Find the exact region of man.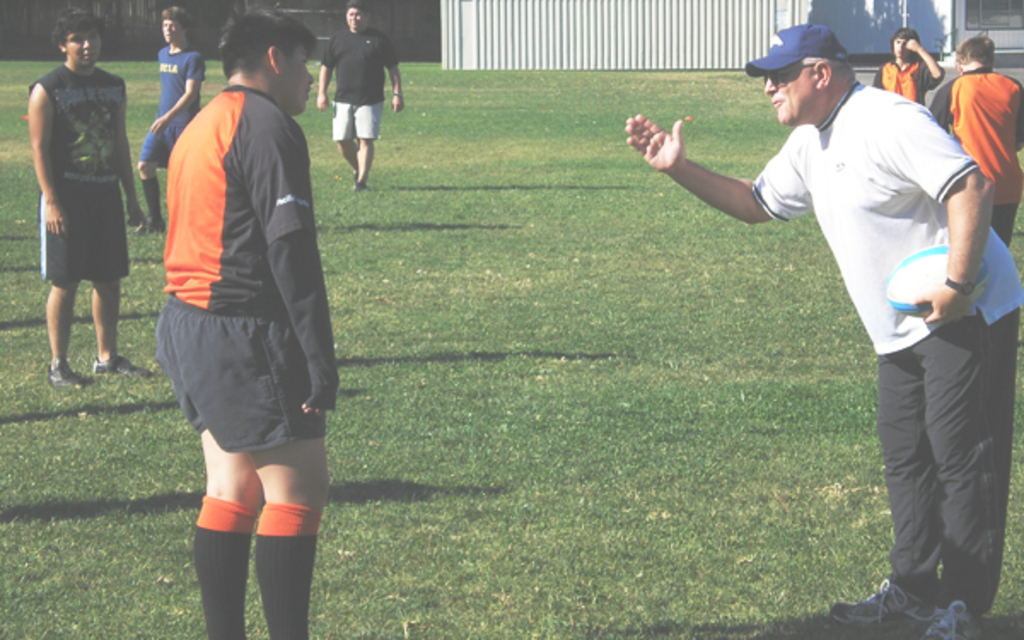
Exact region: [621, 26, 1021, 638].
